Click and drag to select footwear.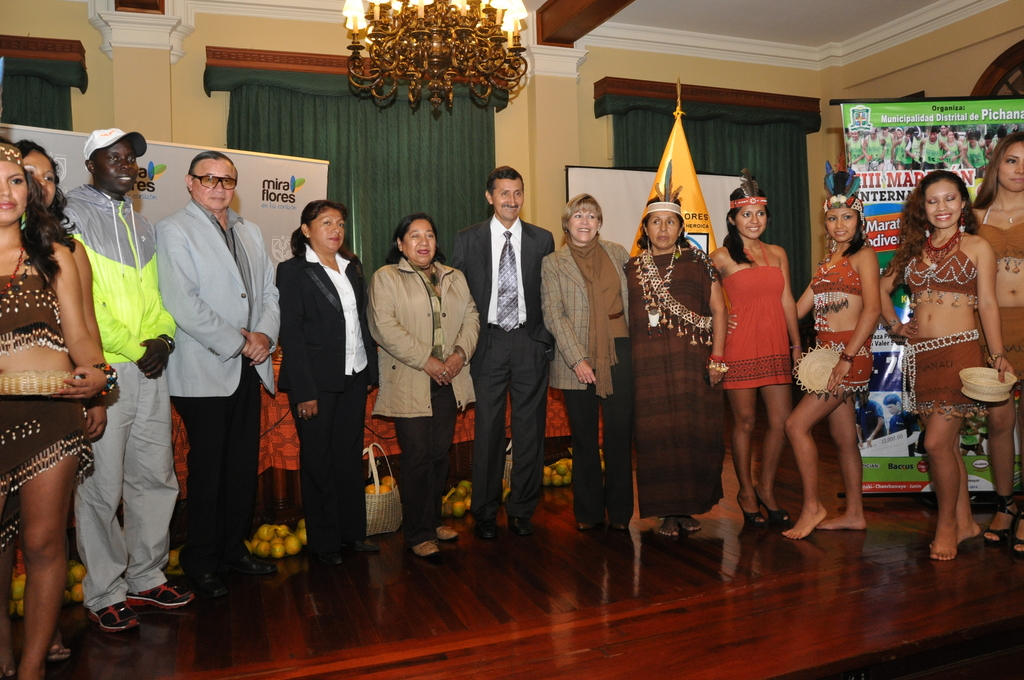
Selection: Rect(572, 513, 598, 526).
